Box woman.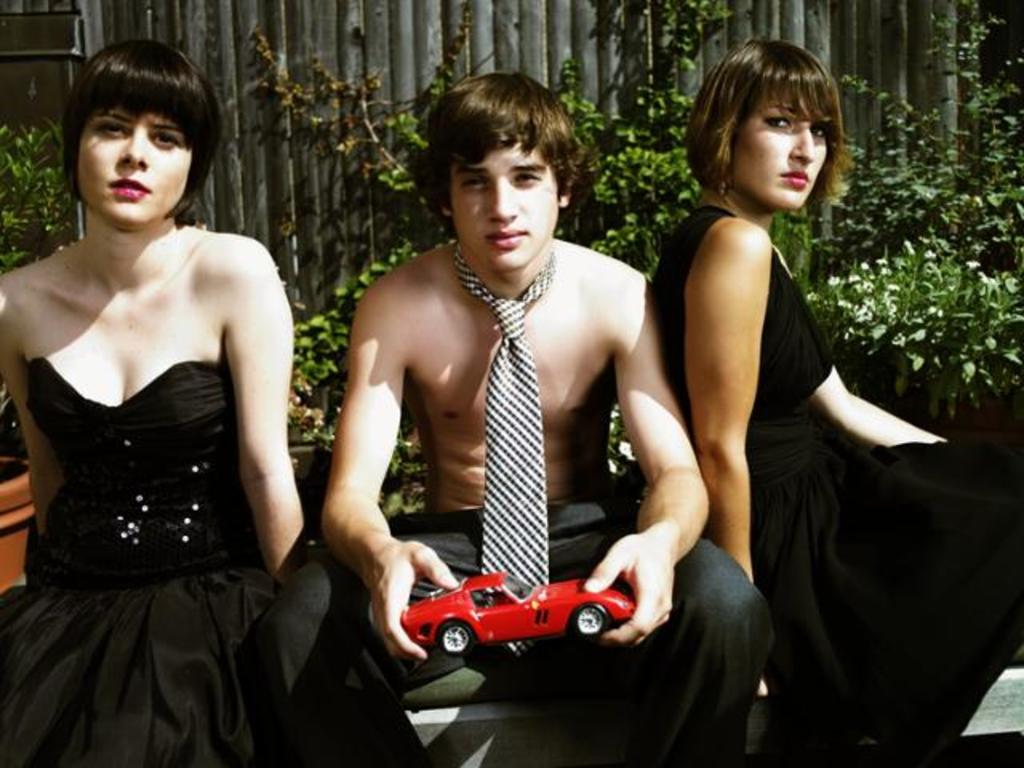
left=643, top=38, right=1022, bottom=766.
